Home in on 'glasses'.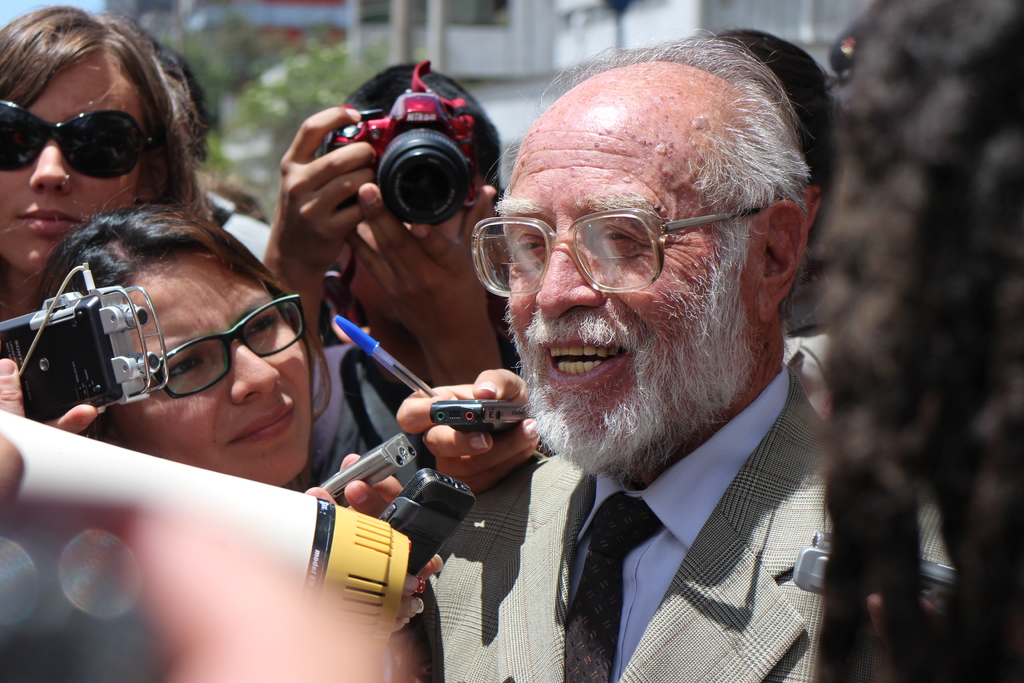
Homed in at rect(150, 290, 310, 398).
